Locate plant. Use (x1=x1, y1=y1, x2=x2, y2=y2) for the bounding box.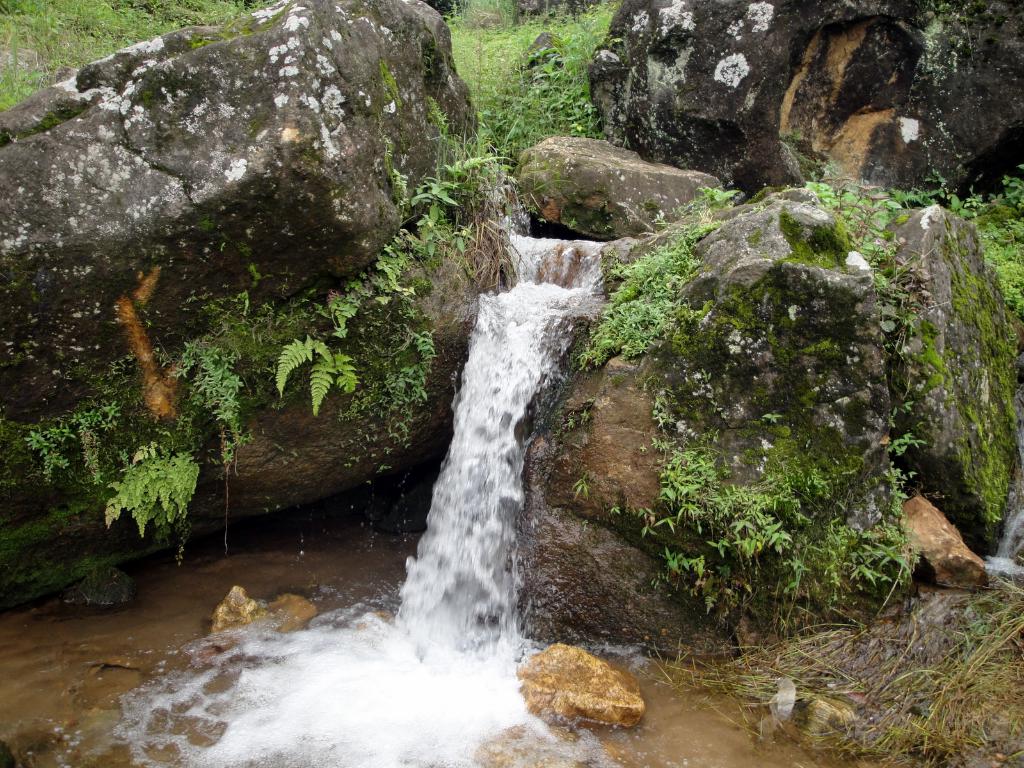
(x1=938, y1=157, x2=1023, y2=328).
